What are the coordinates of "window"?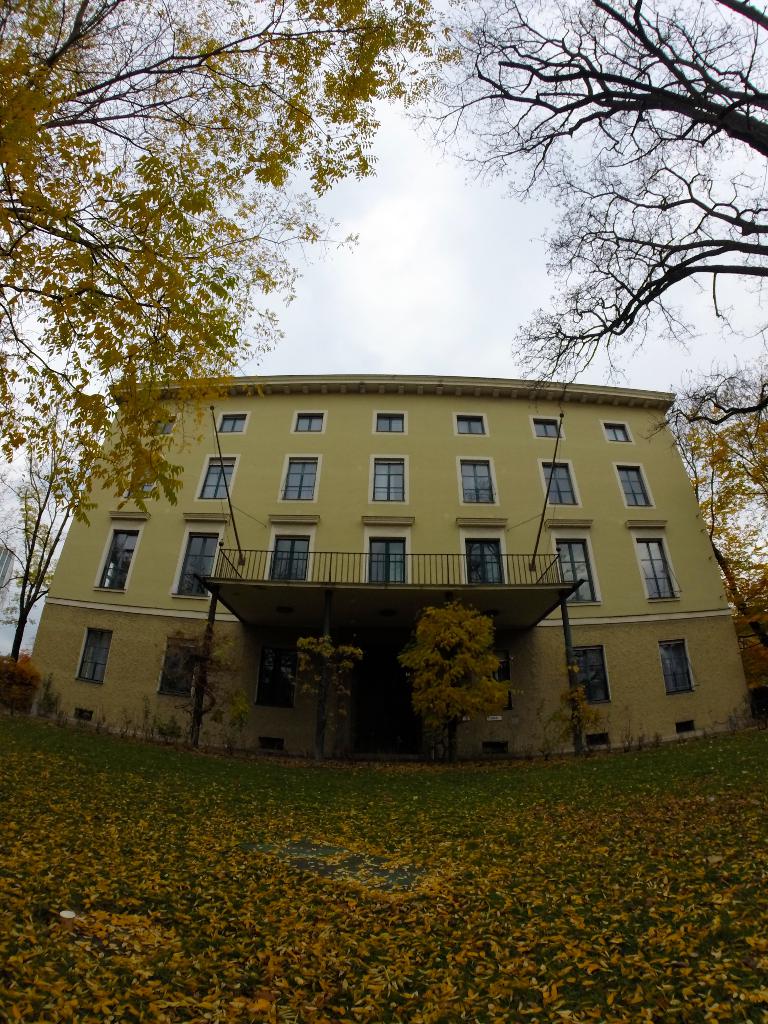
[452,415,488,436].
